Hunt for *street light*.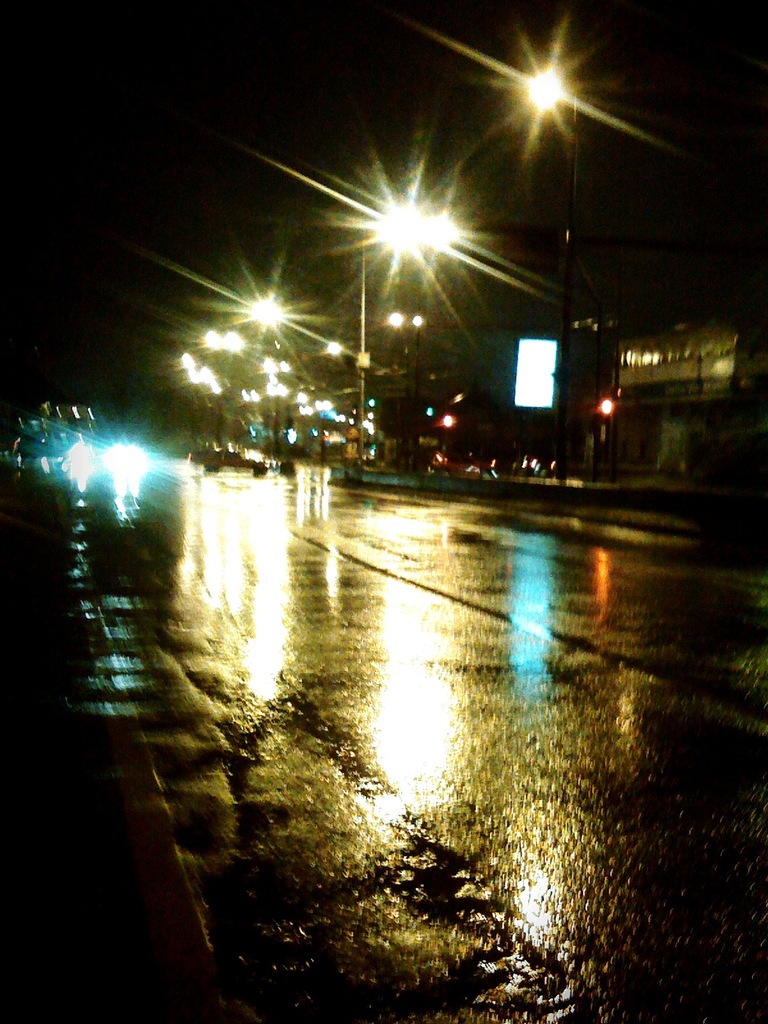
Hunted down at rect(534, 75, 575, 416).
